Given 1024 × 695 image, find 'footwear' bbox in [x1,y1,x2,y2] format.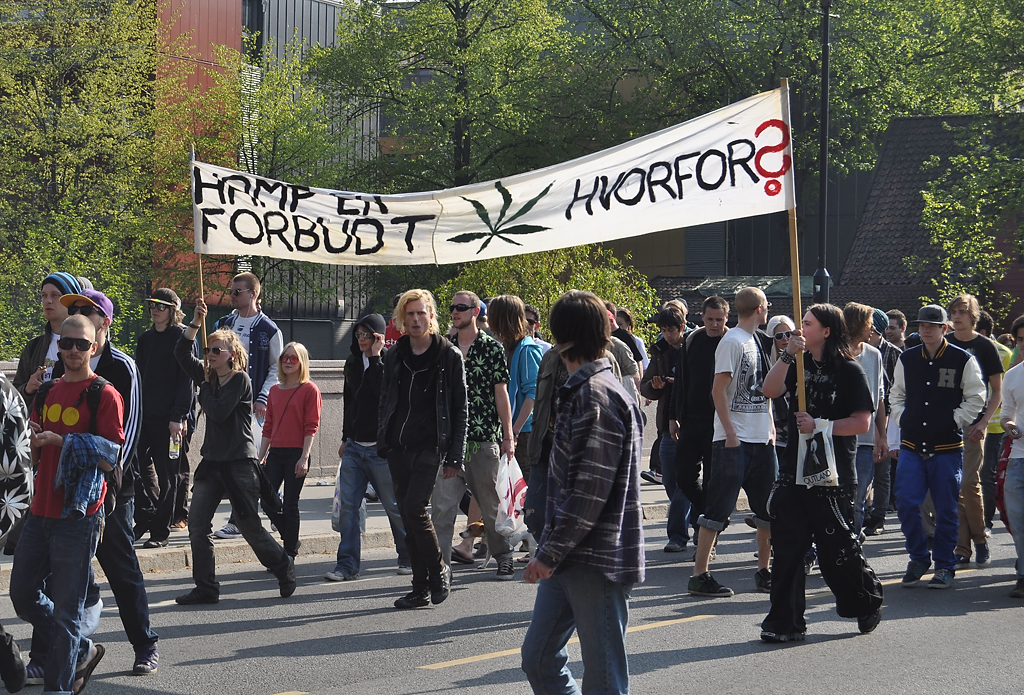
[211,517,243,534].
